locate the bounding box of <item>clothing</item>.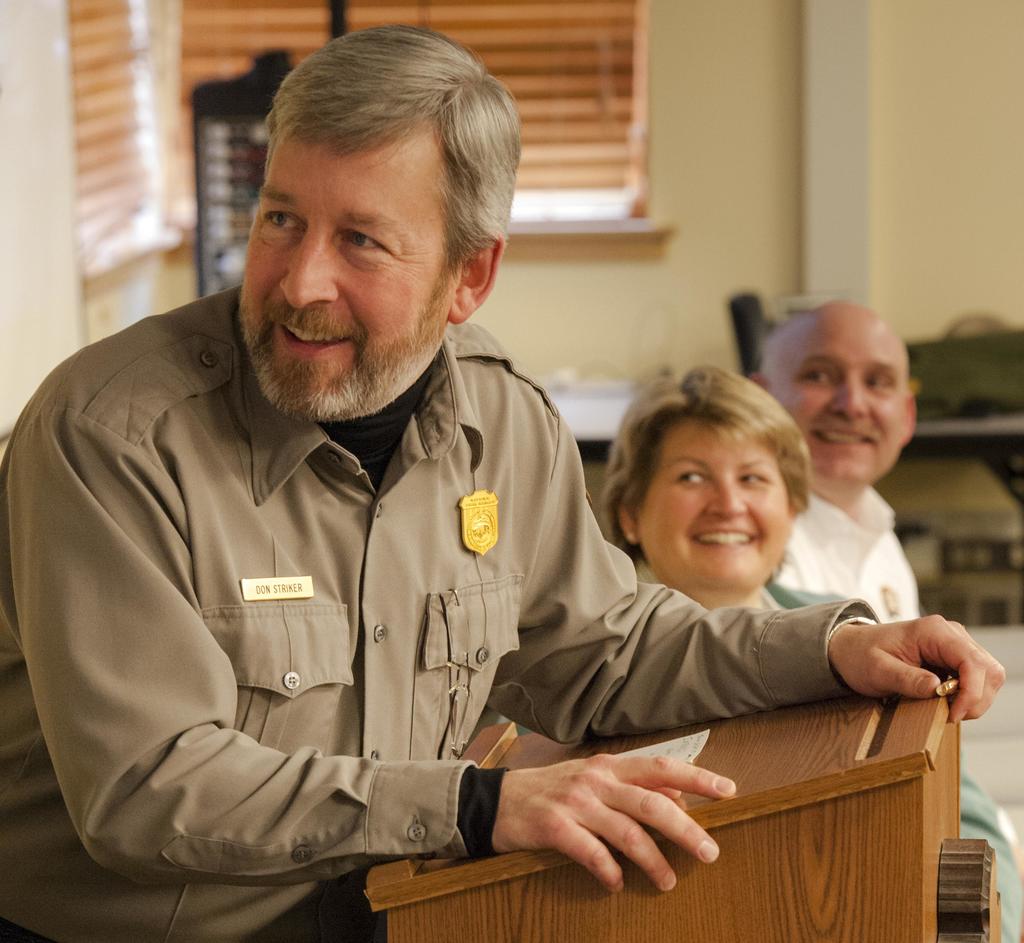
Bounding box: BBox(772, 484, 918, 624).
